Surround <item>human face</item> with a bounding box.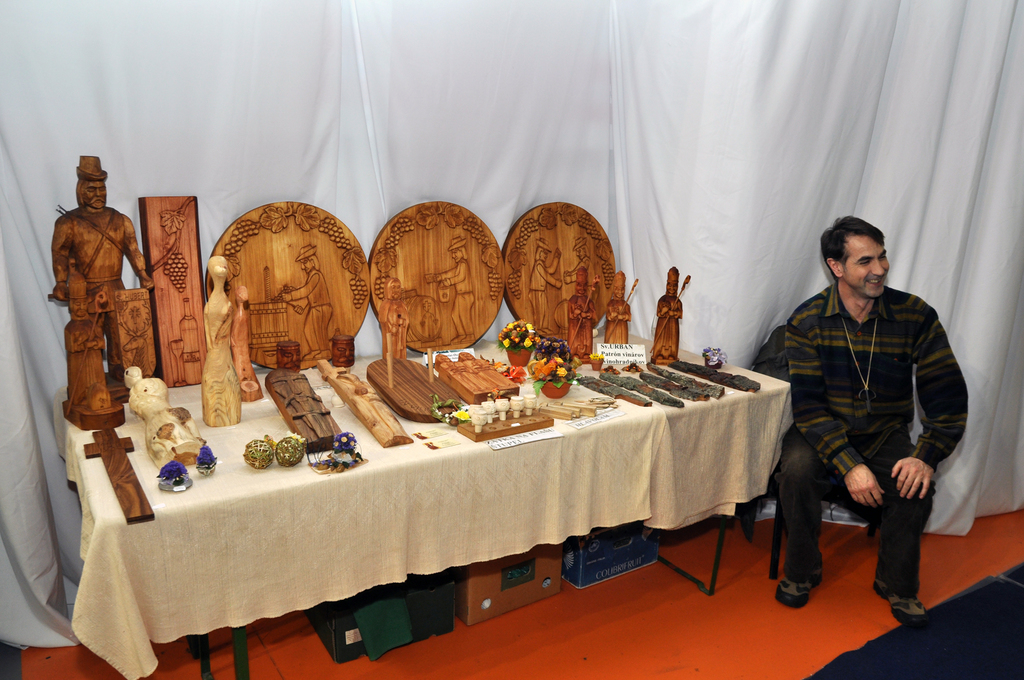
x1=455, y1=250, x2=464, y2=261.
